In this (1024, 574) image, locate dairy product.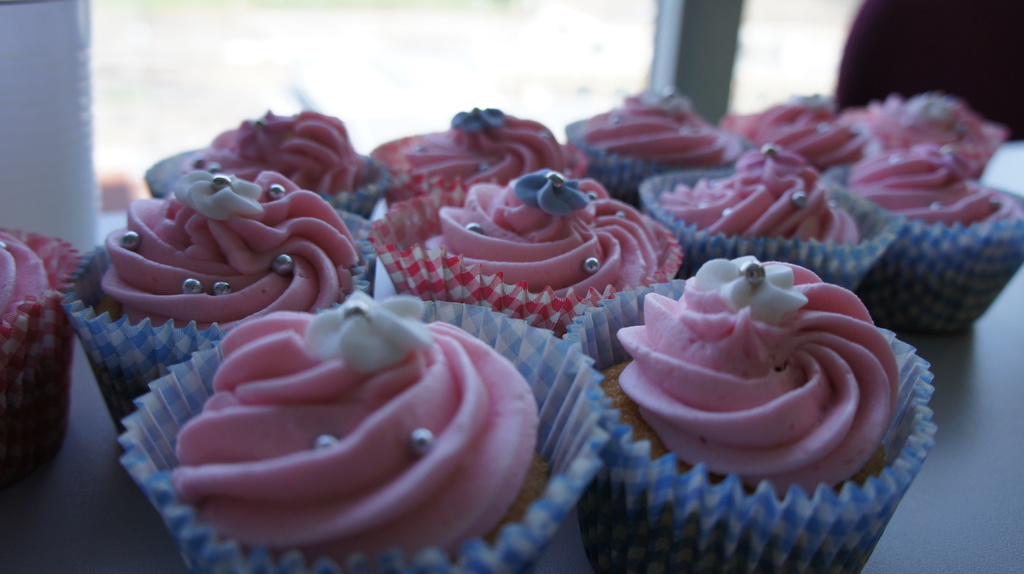
Bounding box: 669, 143, 885, 259.
